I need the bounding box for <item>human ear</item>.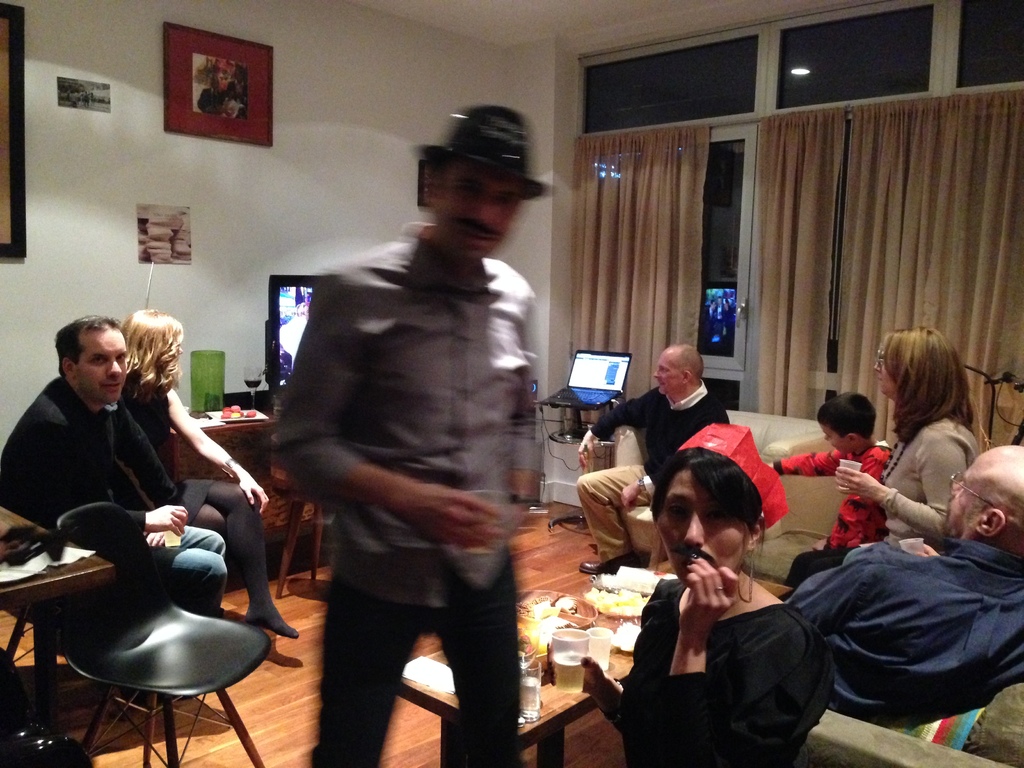
Here it is: bbox=[683, 371, 693, 388].
